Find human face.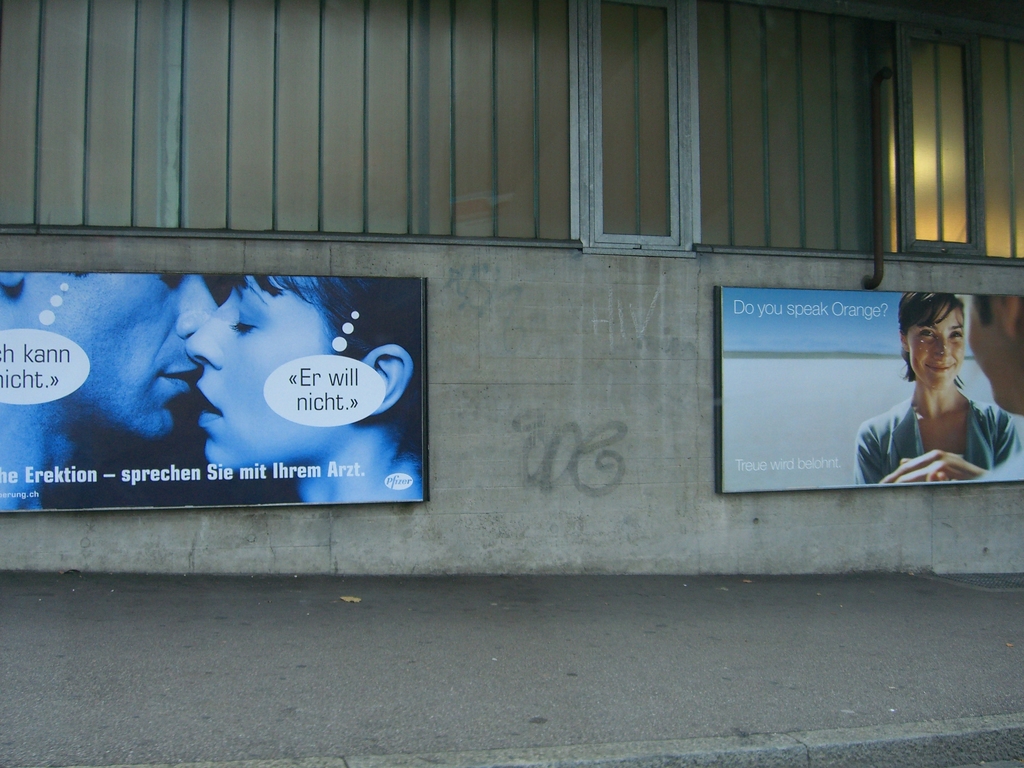
crop(182, 273, 345, 484).
